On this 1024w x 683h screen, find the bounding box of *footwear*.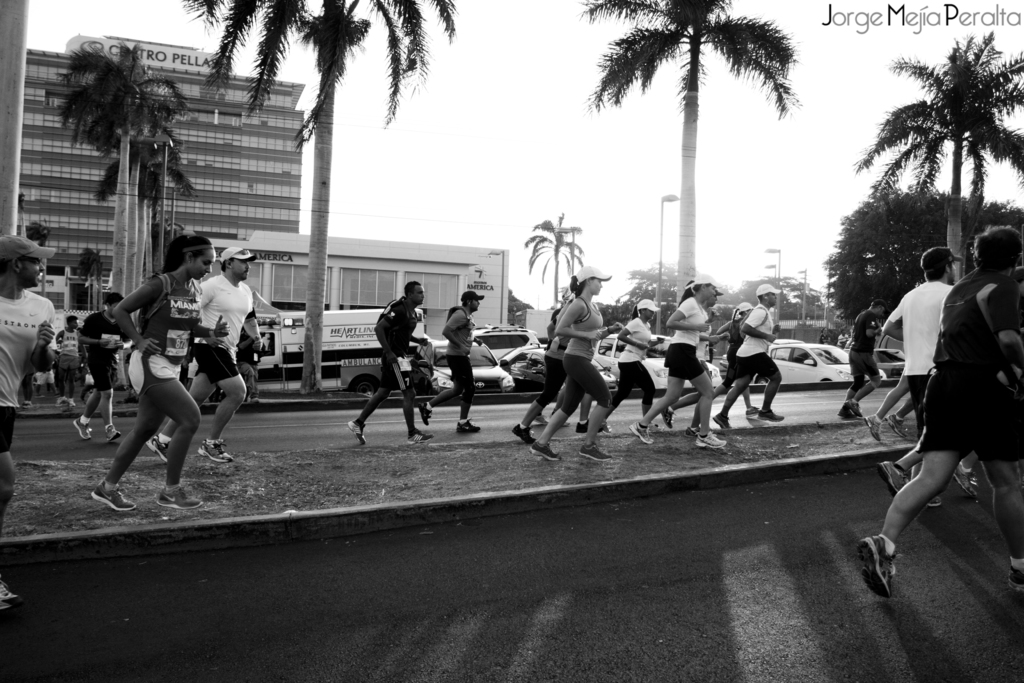
Bounding box: bbox(510, 425, 536, 447).
